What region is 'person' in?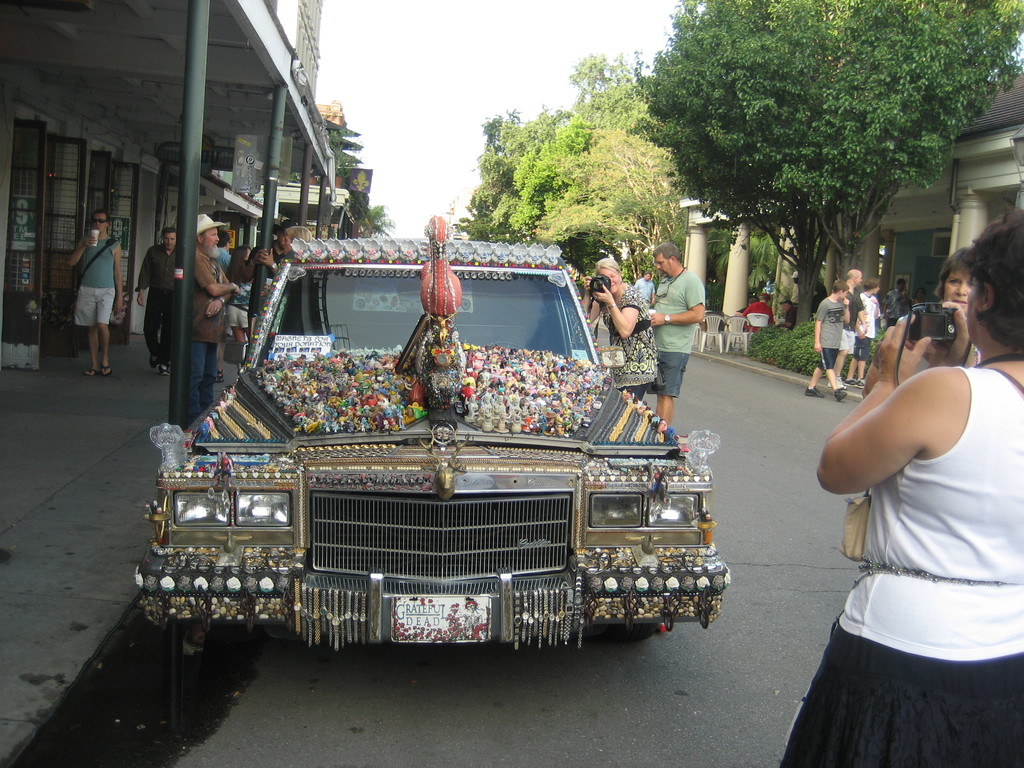
(72,207,126,378).
